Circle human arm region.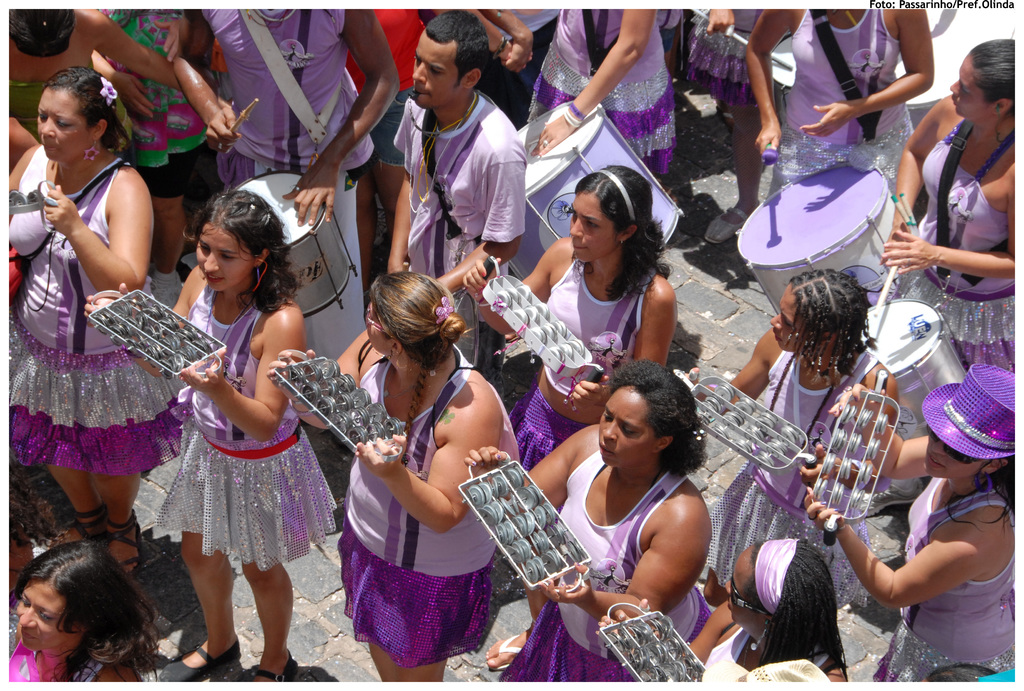
Region: 746:0:802:153.
